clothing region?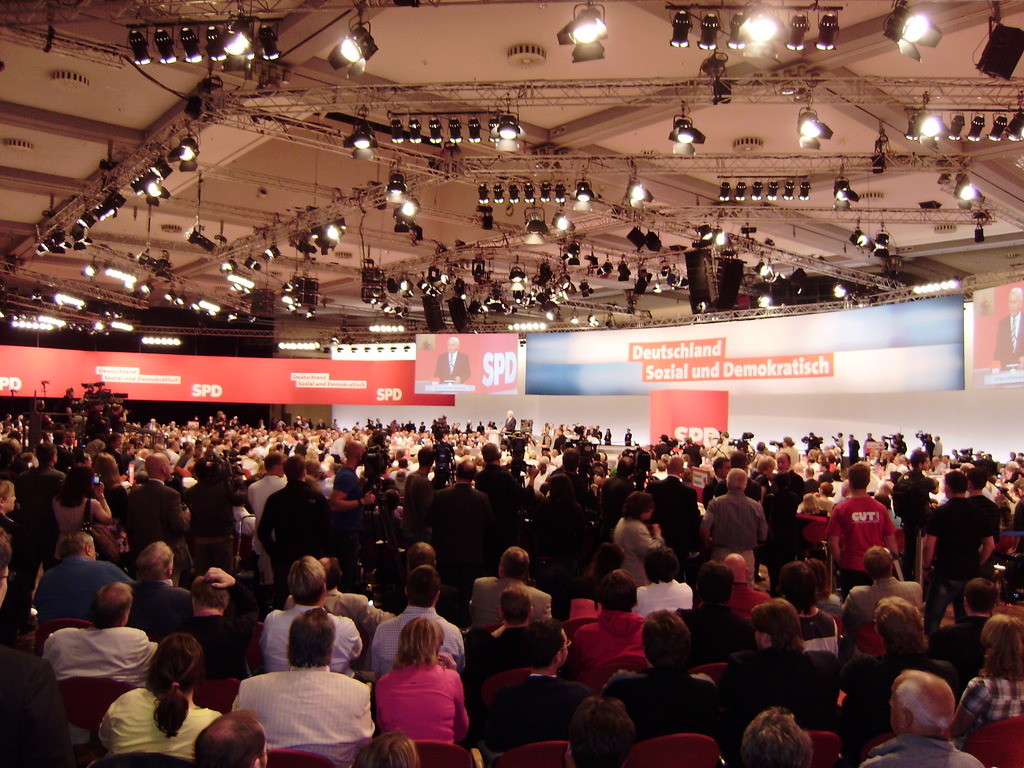
left=571, top=607, right=657, bottom=663
